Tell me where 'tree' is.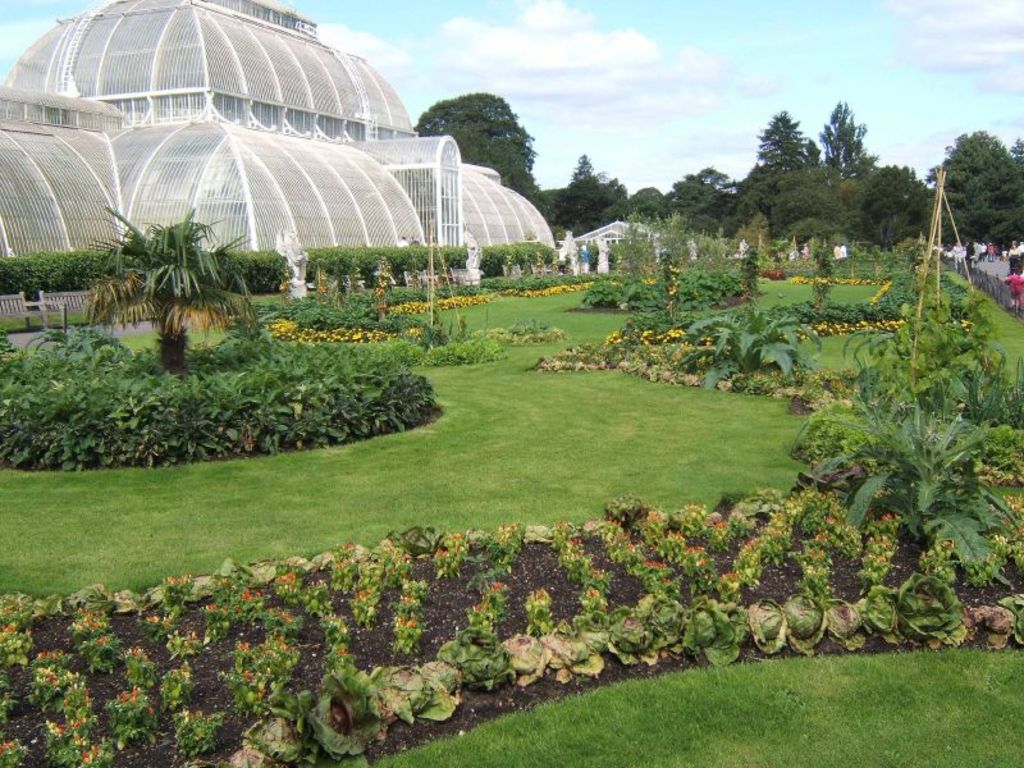
'tree' is at locate(733, 250, 762, 311).
